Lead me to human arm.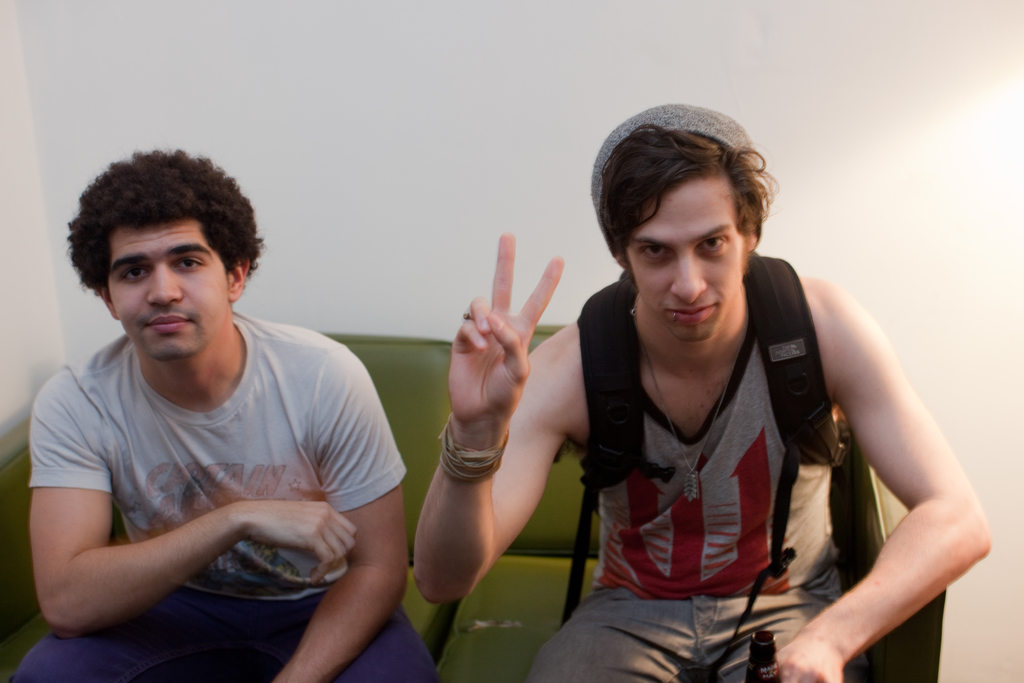
Lead to x1=772, y1=288, x2=995, y2=682.
